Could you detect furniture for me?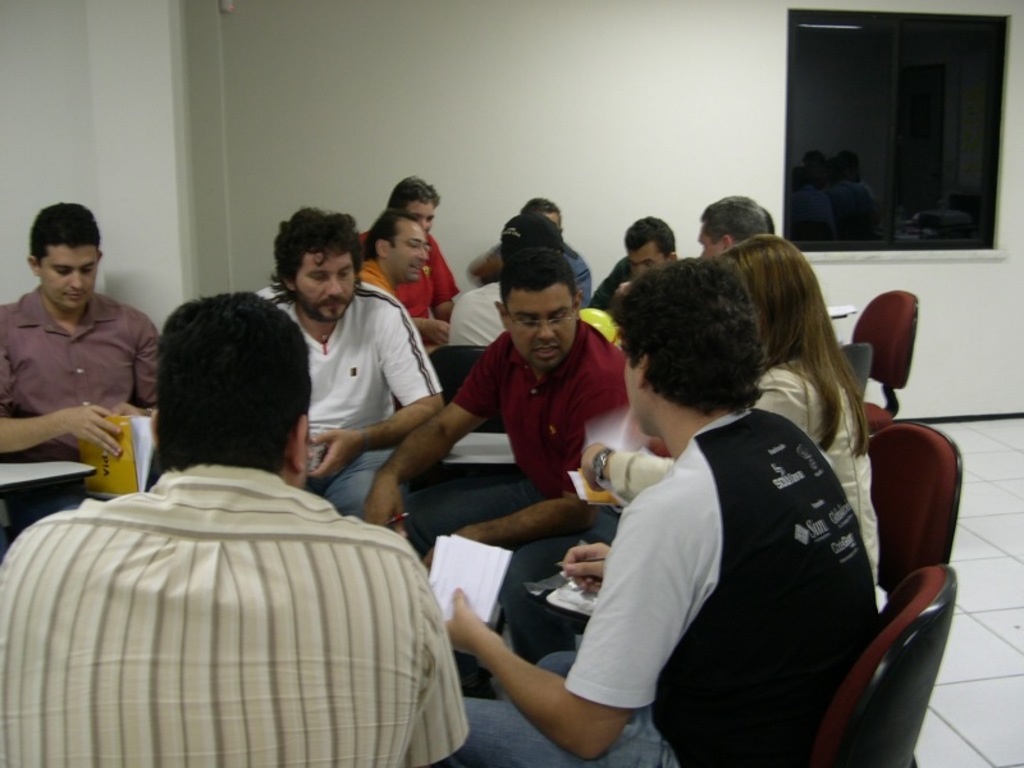
Detection result: {"x1": 850, "y1": 287, "x2": 916, "y2": 451}.
